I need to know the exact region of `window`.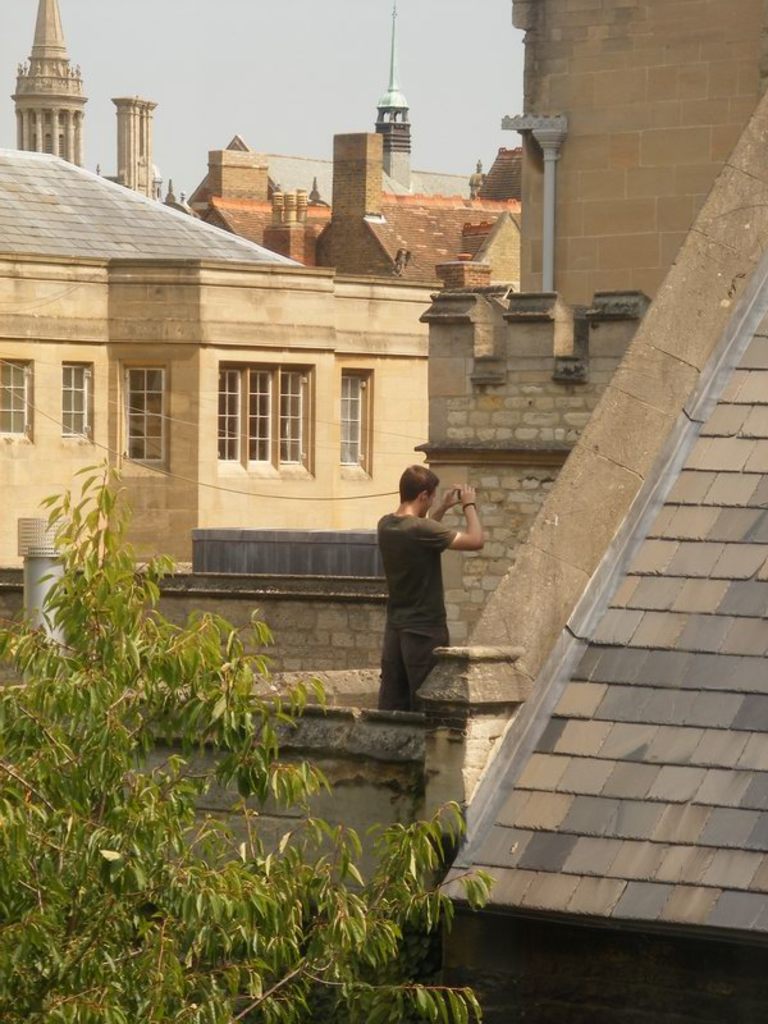
Region: [x1=61, y1=360, x2=92, y2=445].
